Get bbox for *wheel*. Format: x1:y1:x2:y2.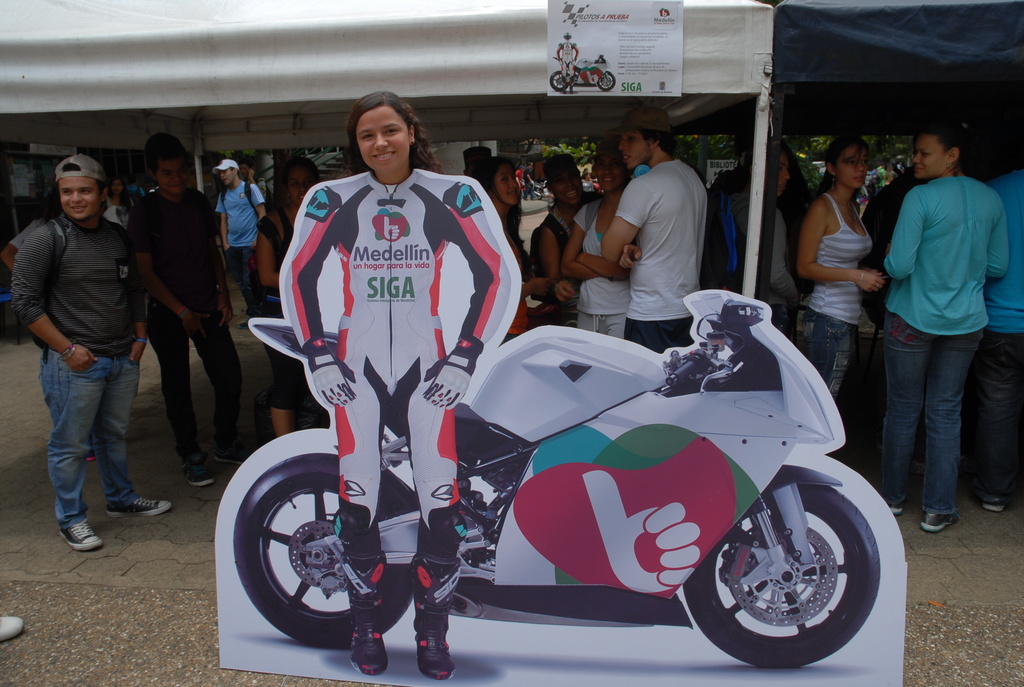
548:72:570:90.
